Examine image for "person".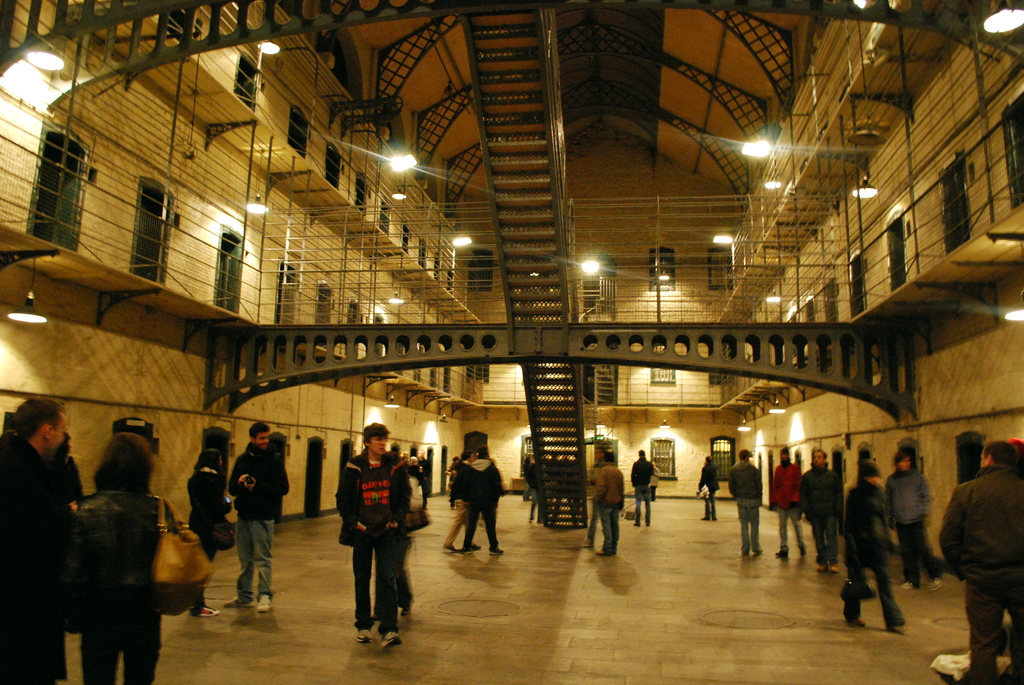
Examination result: [728, 451, 767, 562].
